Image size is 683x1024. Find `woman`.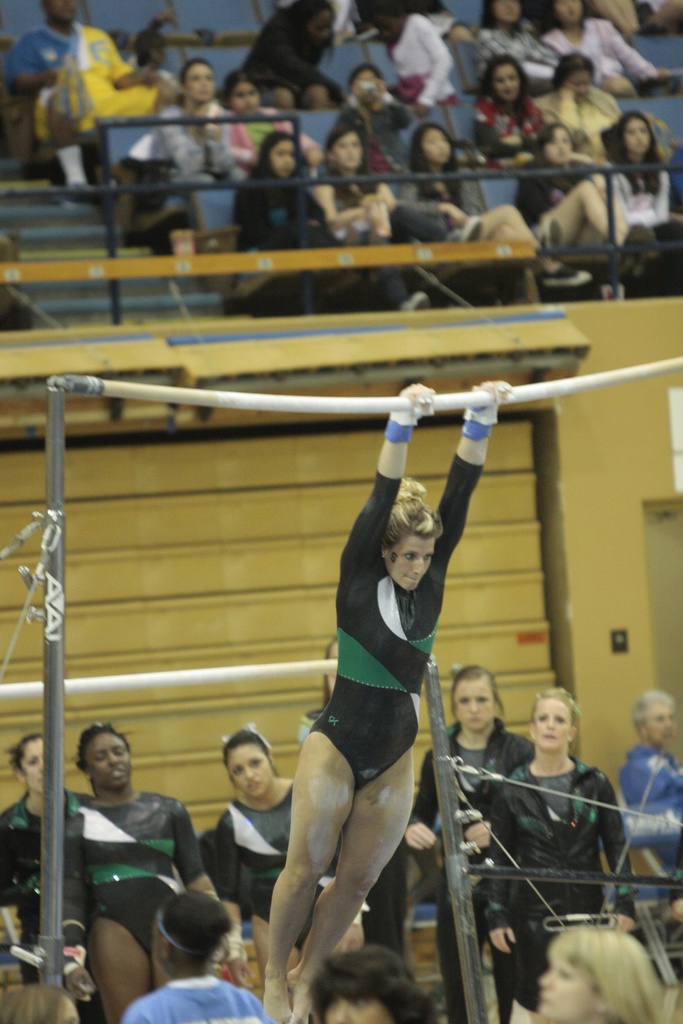
(213, 719, 344, 1011).
